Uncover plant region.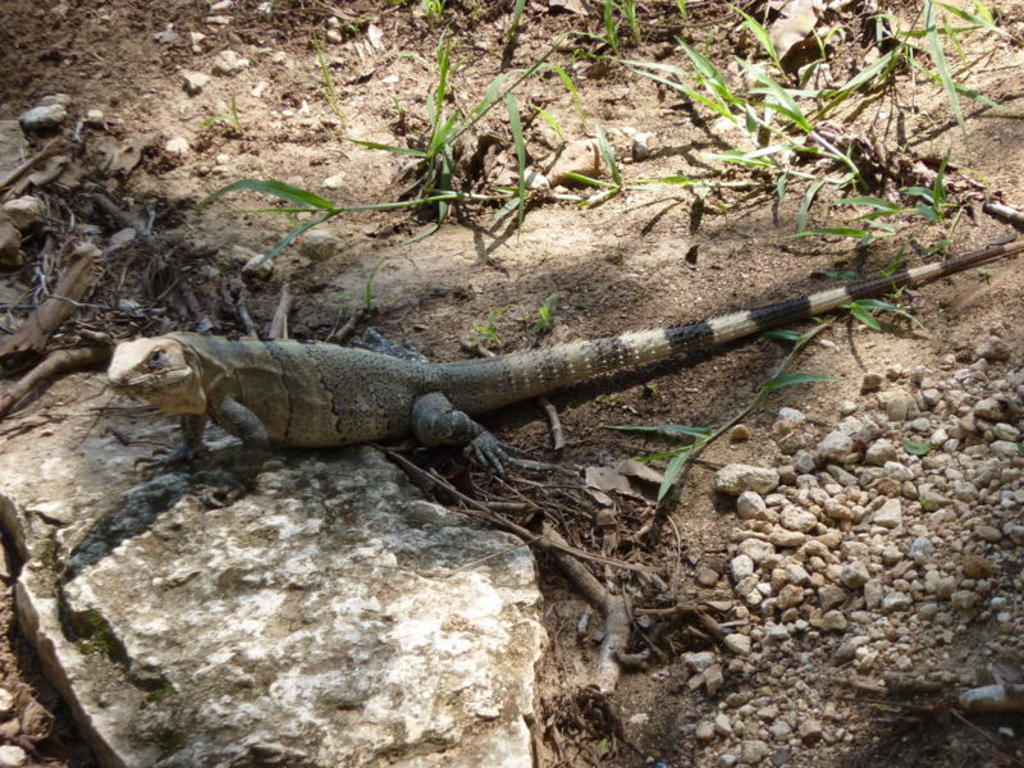
Uncovered: <box>596,1,1023,511</box>.
